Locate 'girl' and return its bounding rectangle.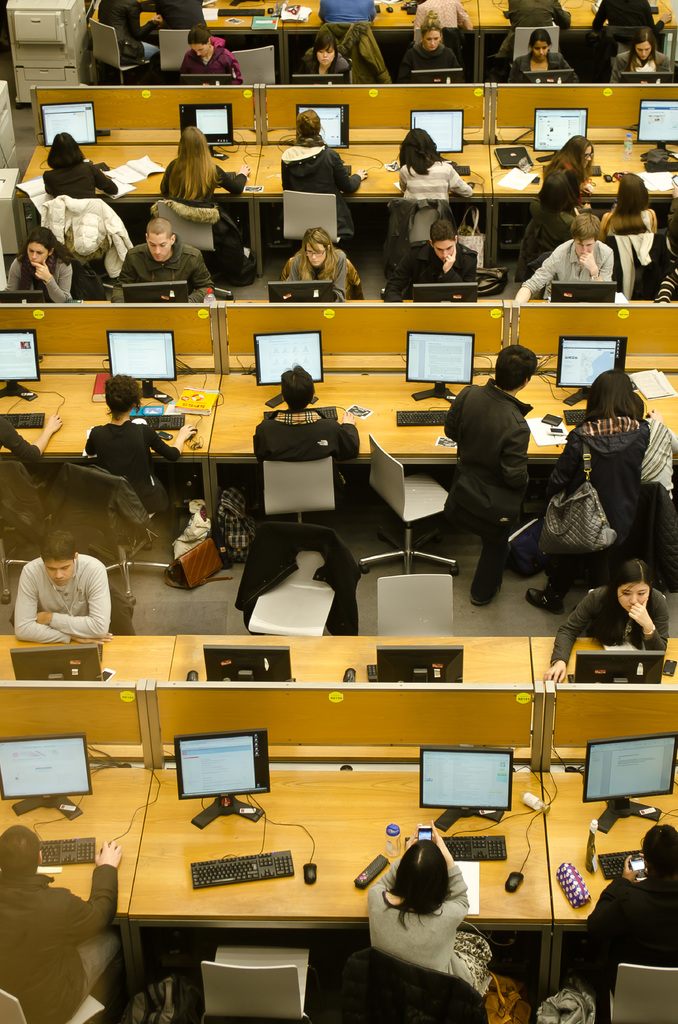
left=6, top=234, right=69, bottom=295.
